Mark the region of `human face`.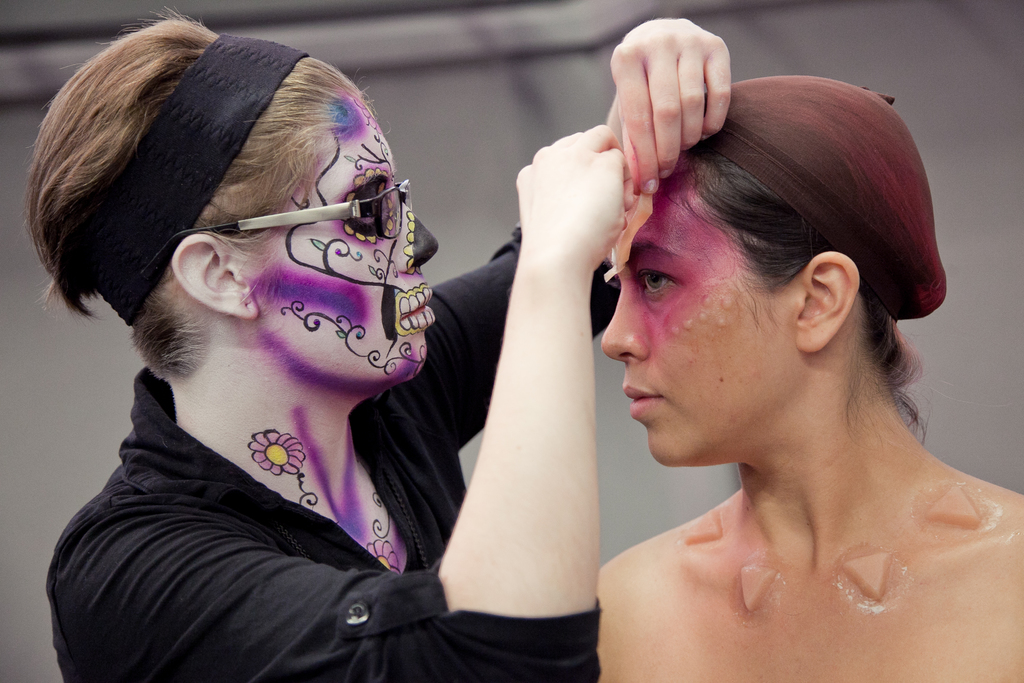
Region: 271/84/440/386.
